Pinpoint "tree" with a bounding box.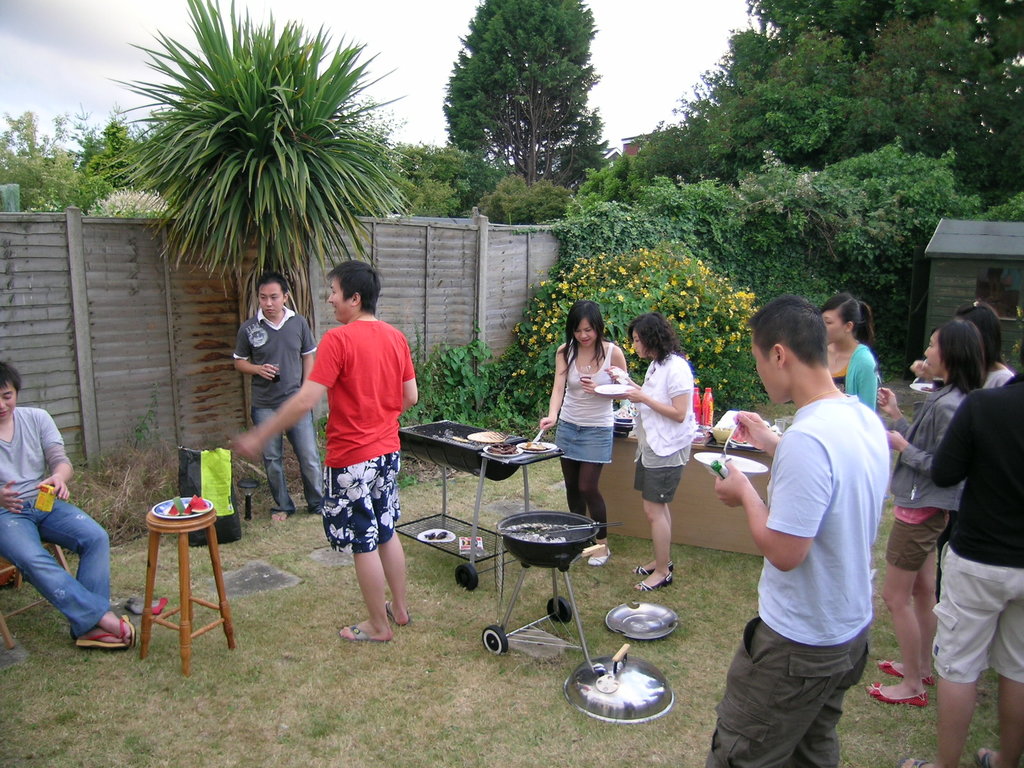
left=538, top=99, right=612, bottom=191.
